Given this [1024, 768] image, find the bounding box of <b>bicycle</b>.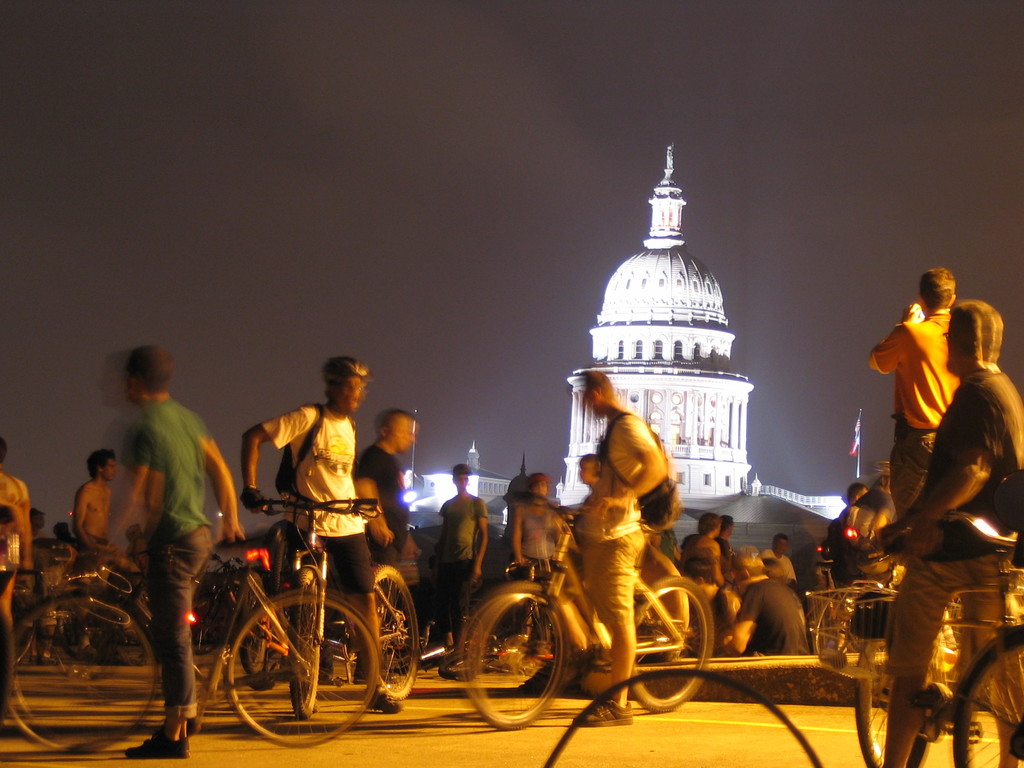
l=463, t=490, r=719, b=732.
